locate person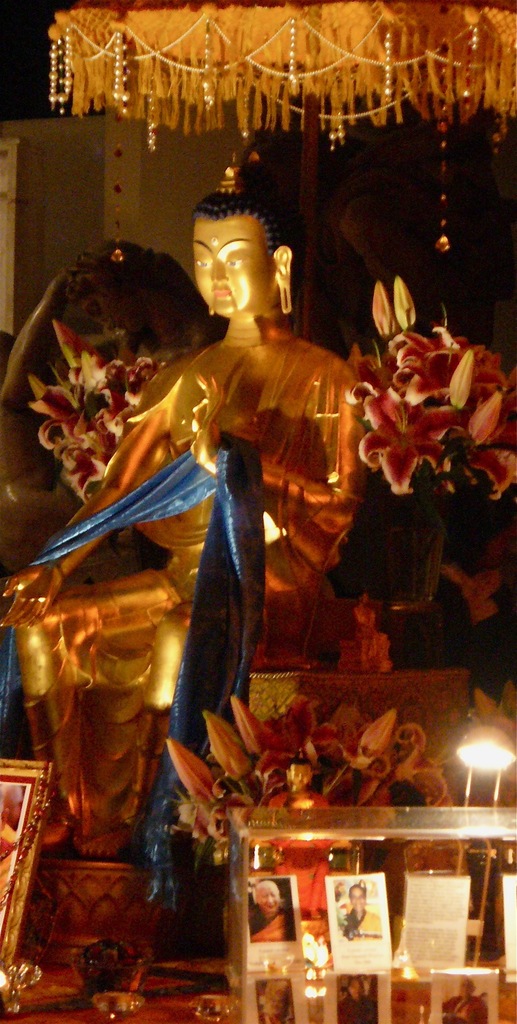
[0, 151, 397, 868]
